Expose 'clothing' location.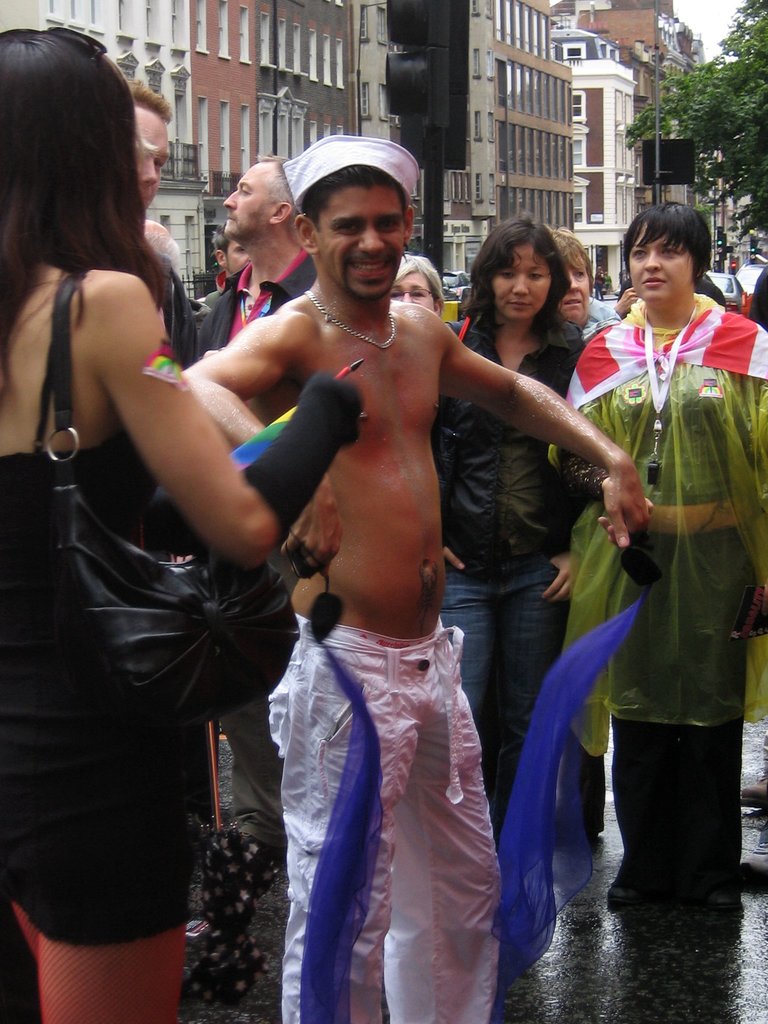
Exposed at Rect(433, 535, 571, 803).
